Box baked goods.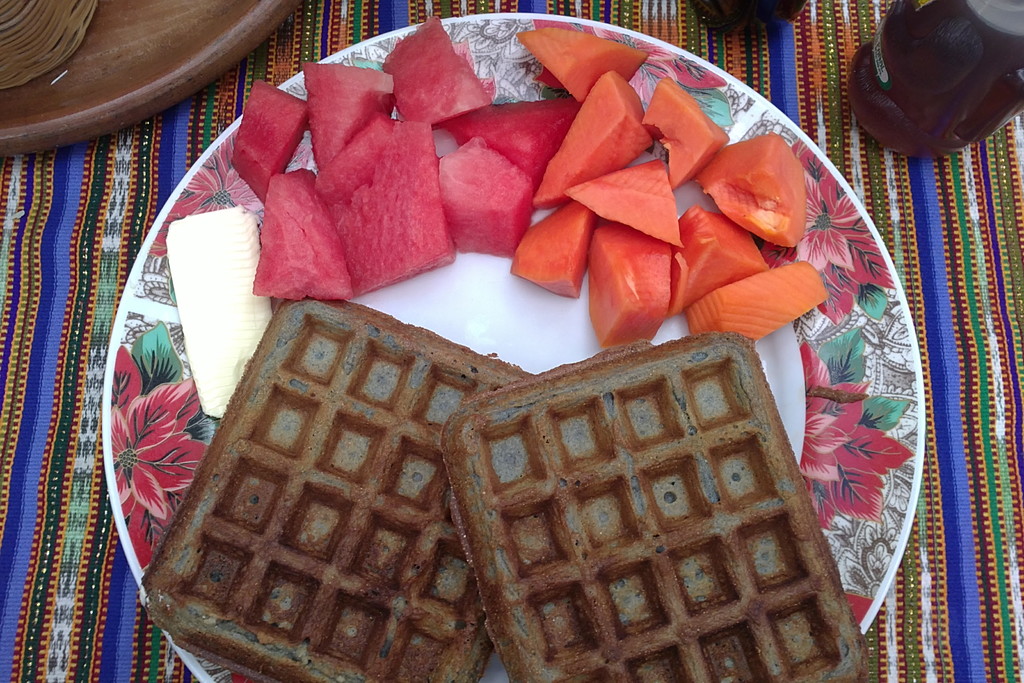
x1=135 y1=295 x2=544 y2=682.
